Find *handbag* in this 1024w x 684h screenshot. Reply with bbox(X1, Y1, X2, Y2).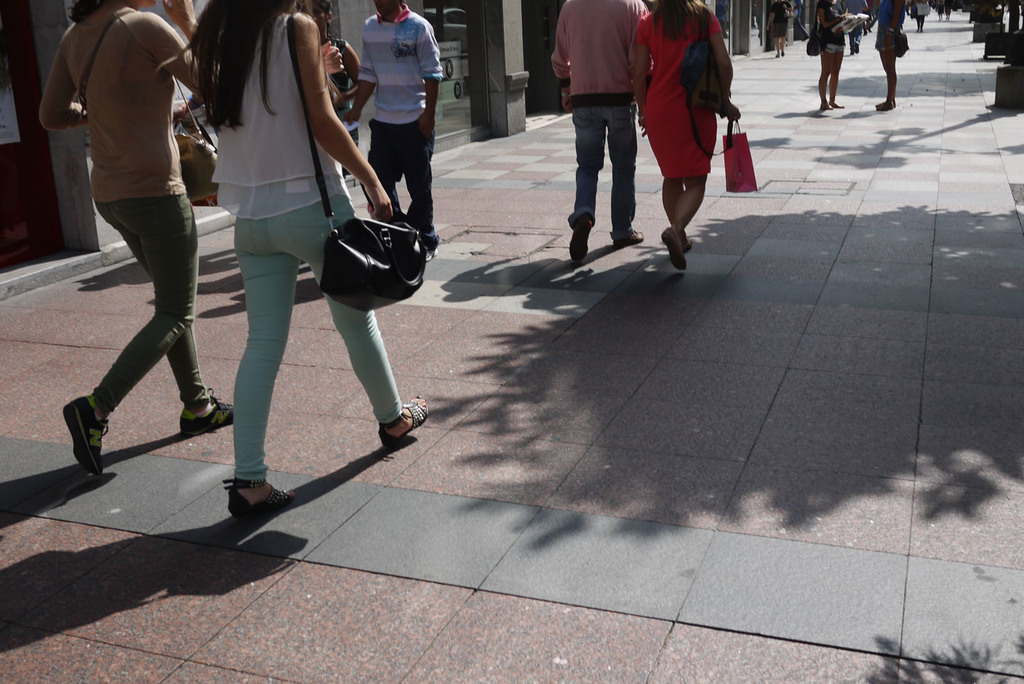
bbox(287, 12, 427, 310).
